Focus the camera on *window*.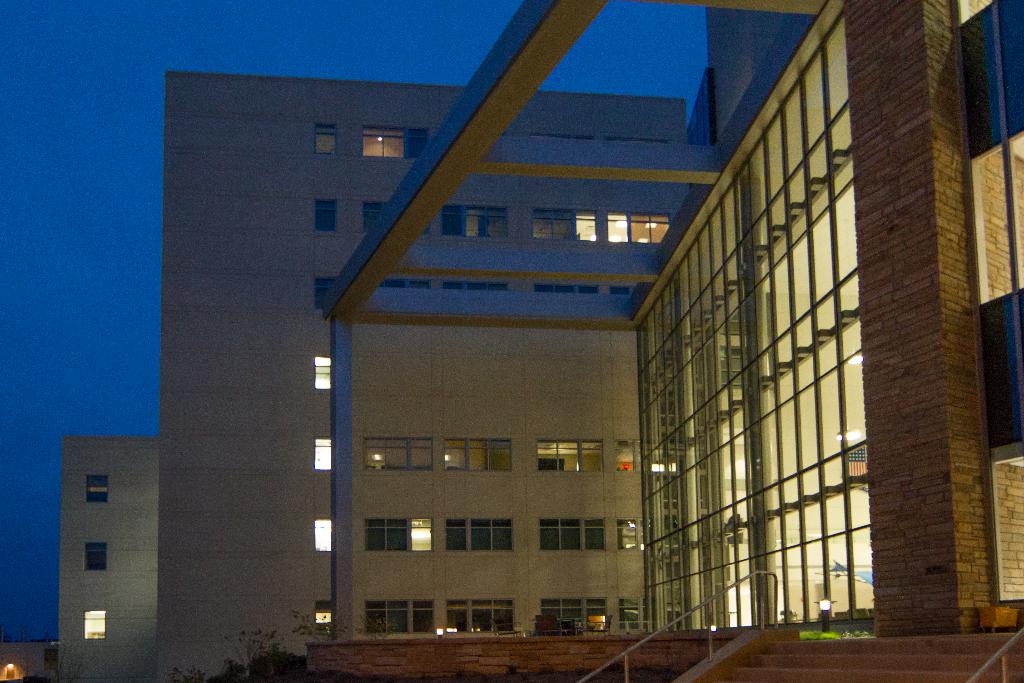
Focus region: select_region(358, 195, 435, 240).
